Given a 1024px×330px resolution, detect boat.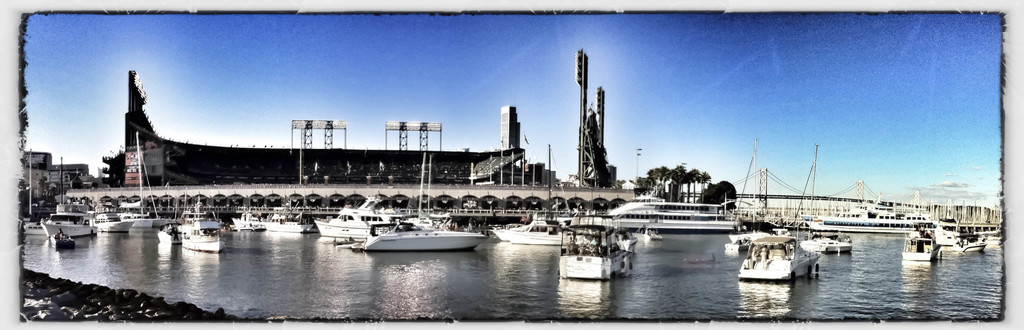
[605,194,742,242].
